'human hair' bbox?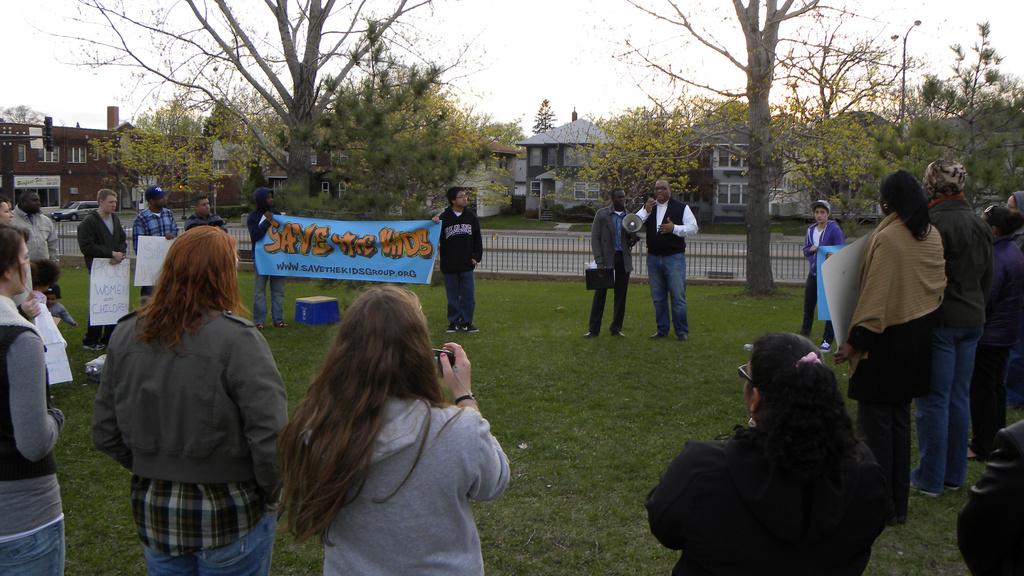
446,185,470,202
